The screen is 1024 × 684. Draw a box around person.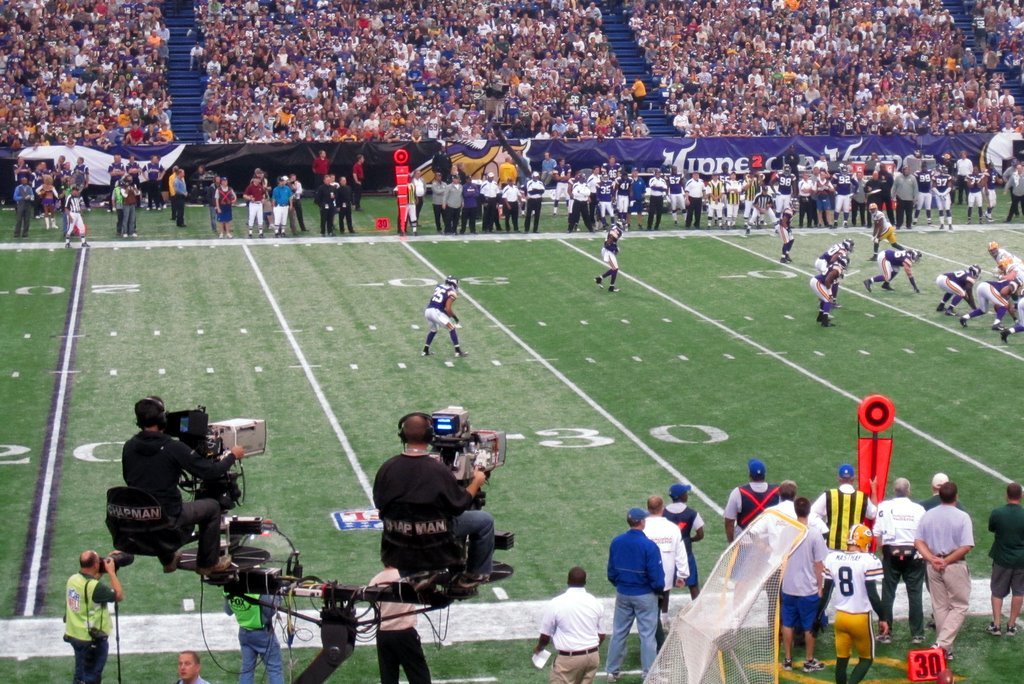
region(722, 460, 778, 645).
